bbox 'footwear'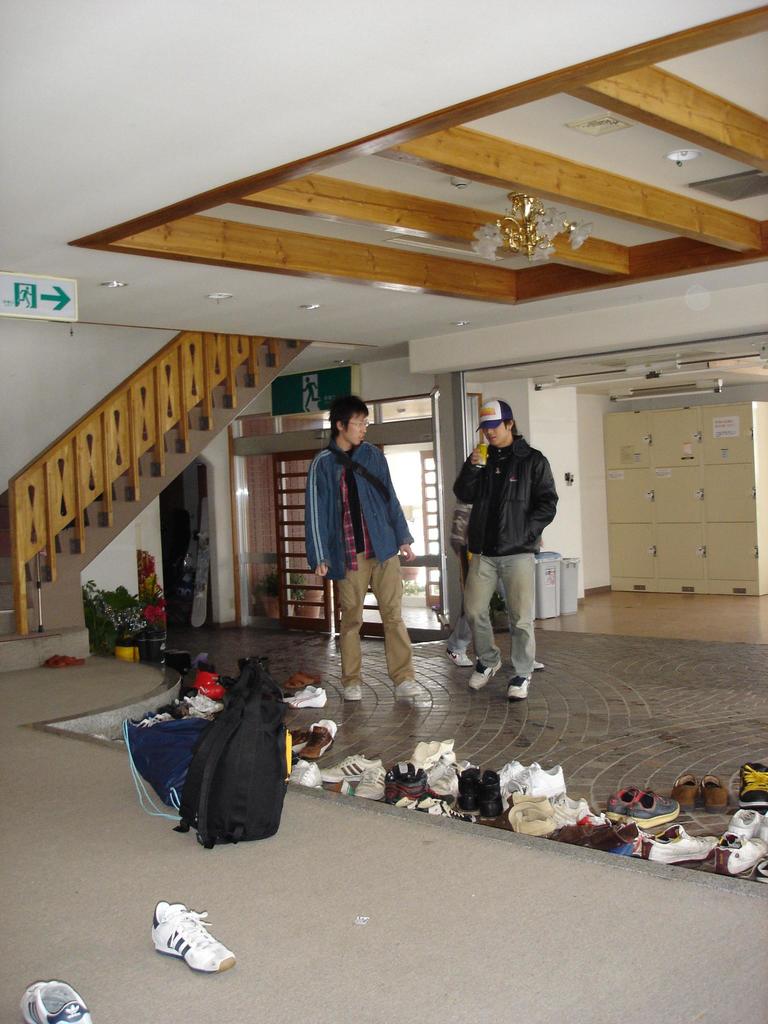
508 663 531 705
